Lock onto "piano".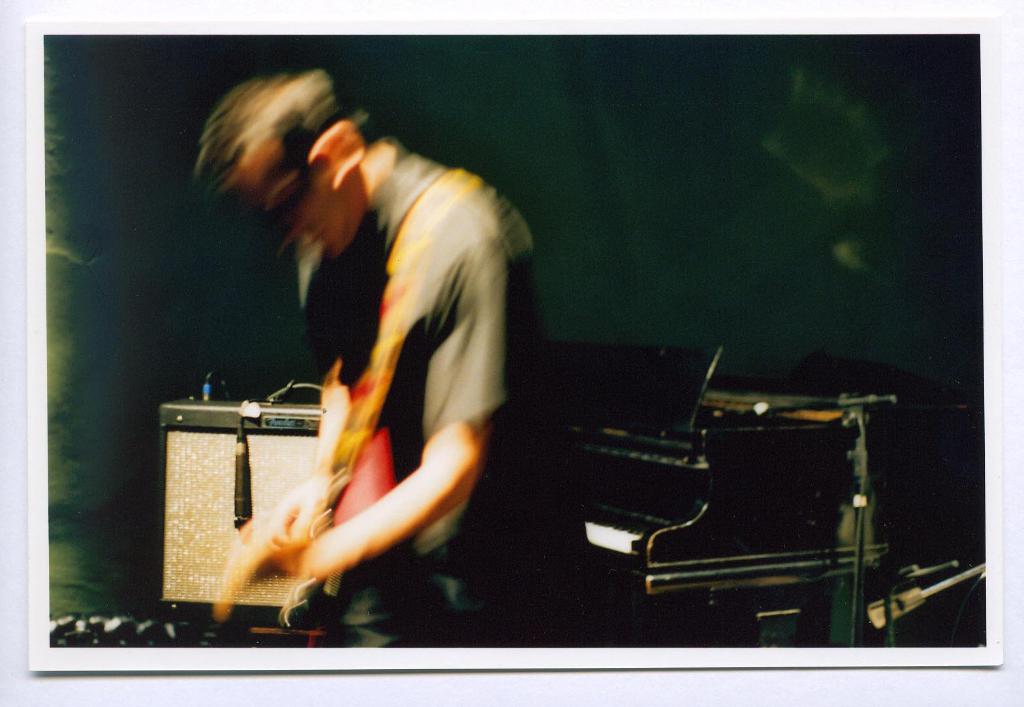
Locked: select_region(570, 350, 894, 645).
